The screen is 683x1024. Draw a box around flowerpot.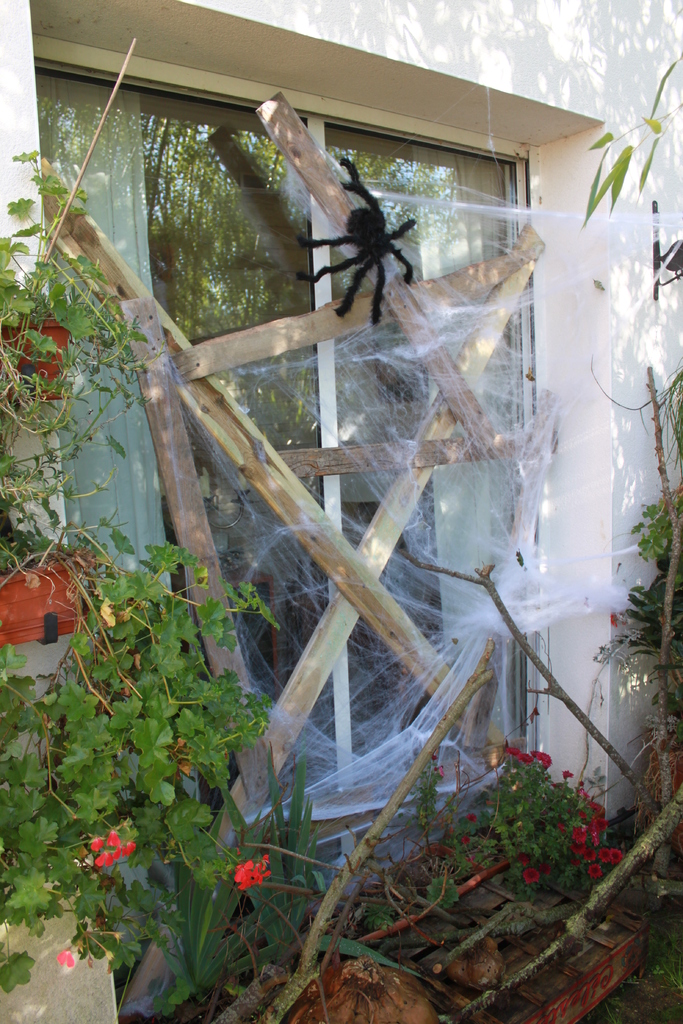
[x1=0, y1=326, x2=69, y2=398].
